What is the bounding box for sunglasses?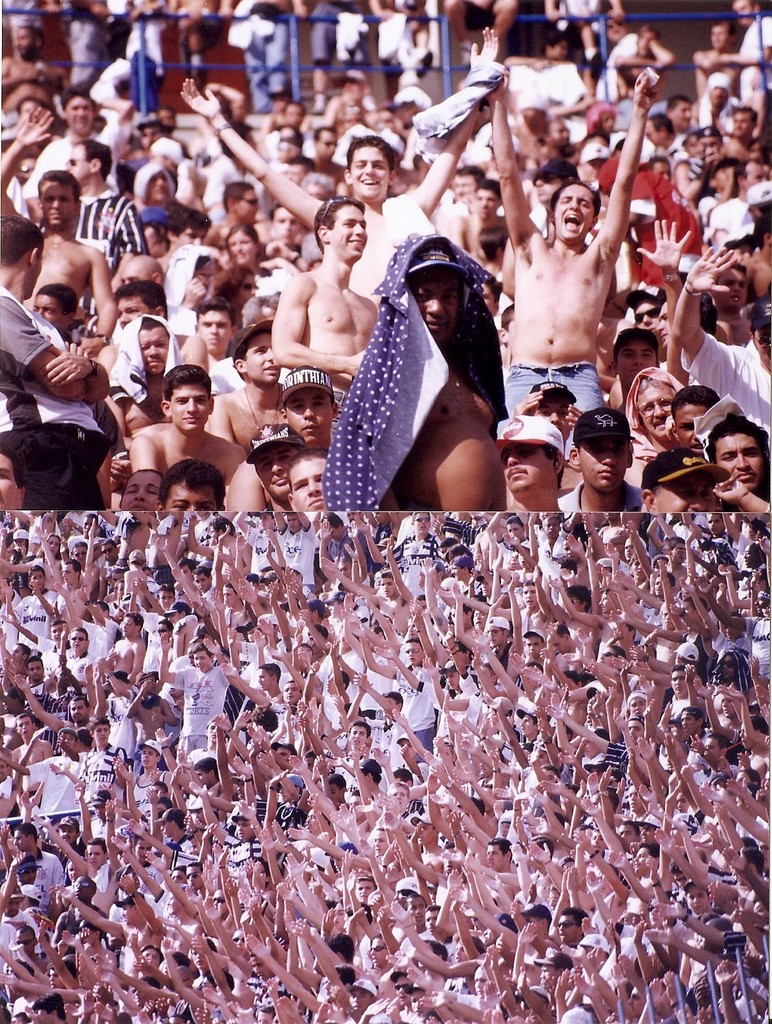
bbox(64, 159, 89, 166).
